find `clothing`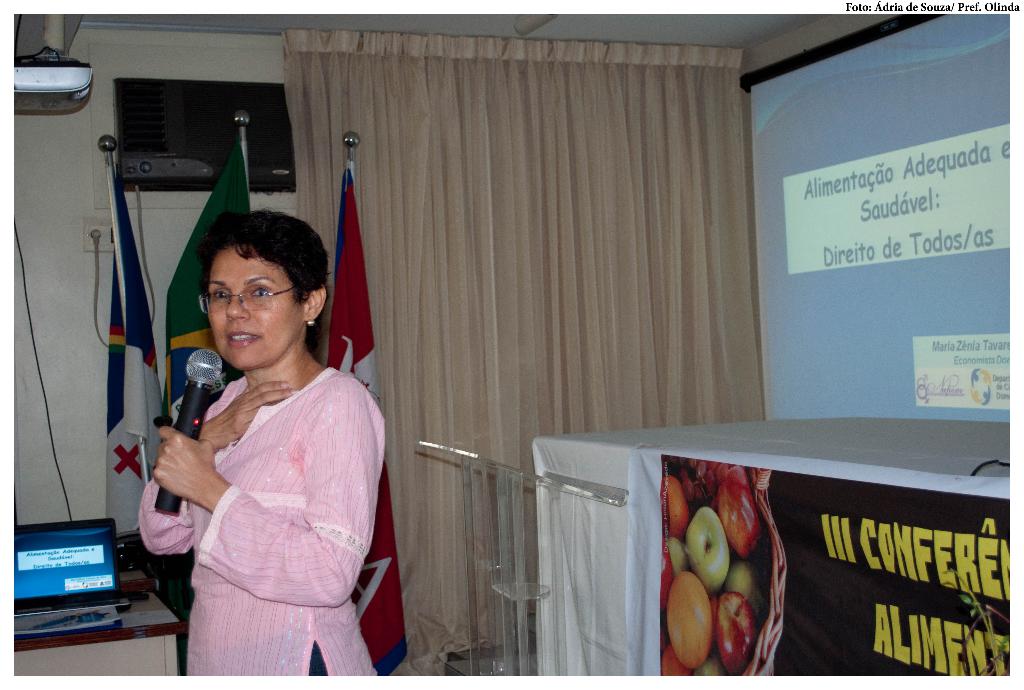
bbox(168, 303, 376, 662)
